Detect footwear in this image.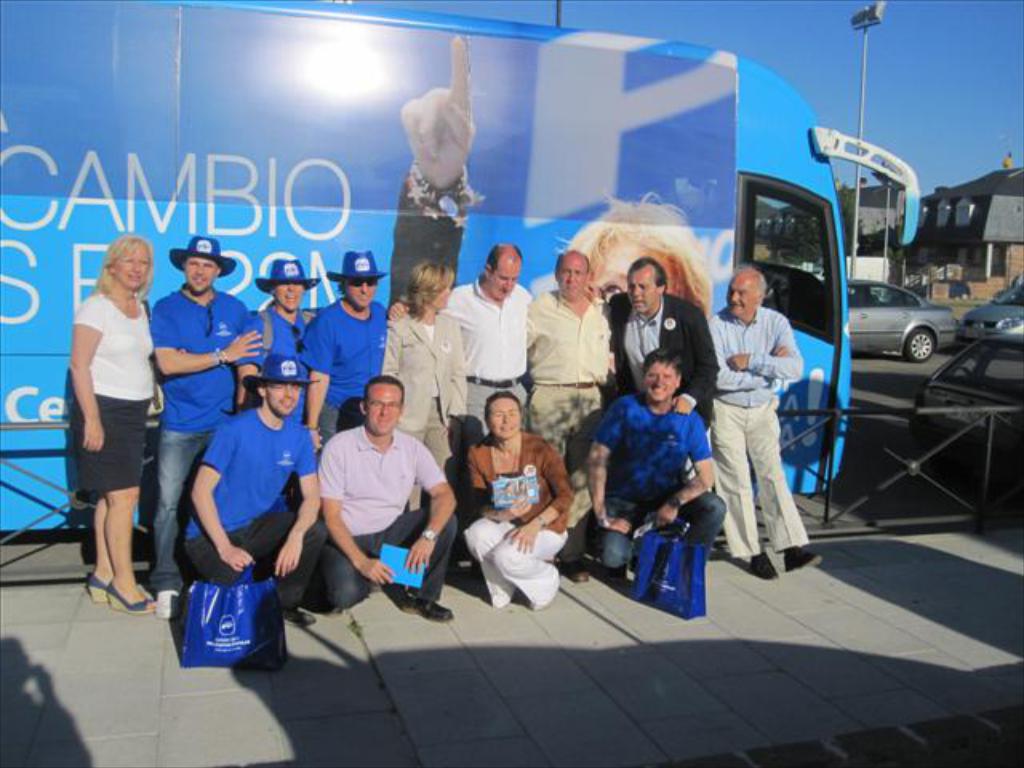
Detection: detection(610, 565, 627, 587).
